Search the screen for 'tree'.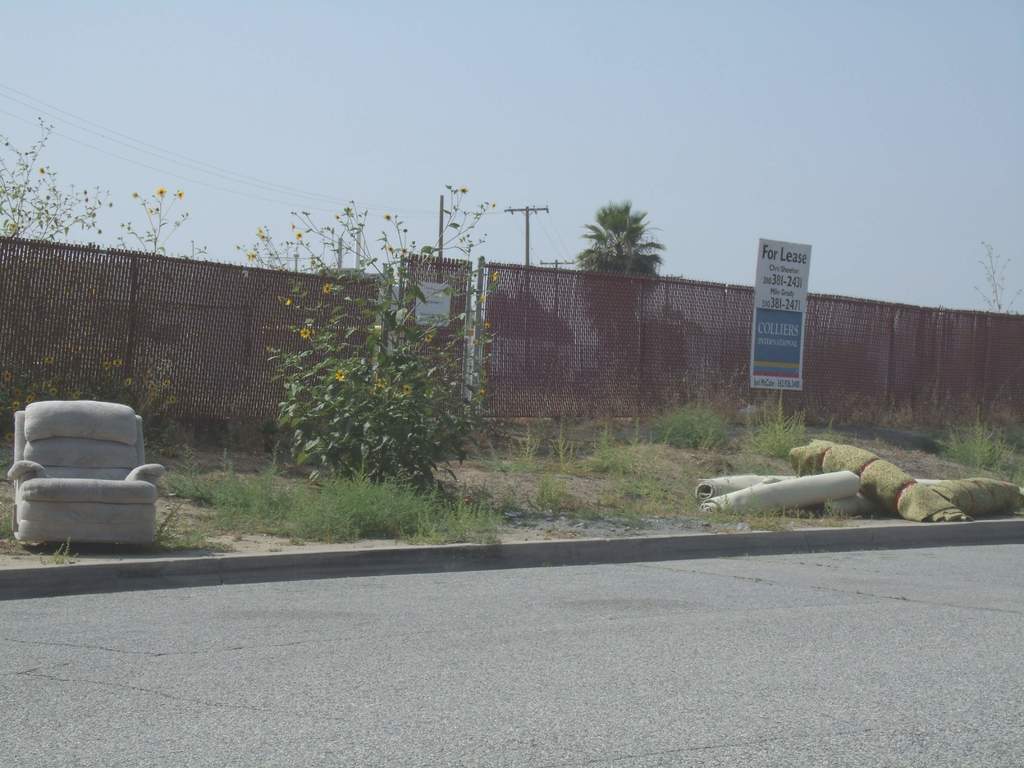
Found at pyautogui.locateOnScreen(575, 196, 666, 371).
